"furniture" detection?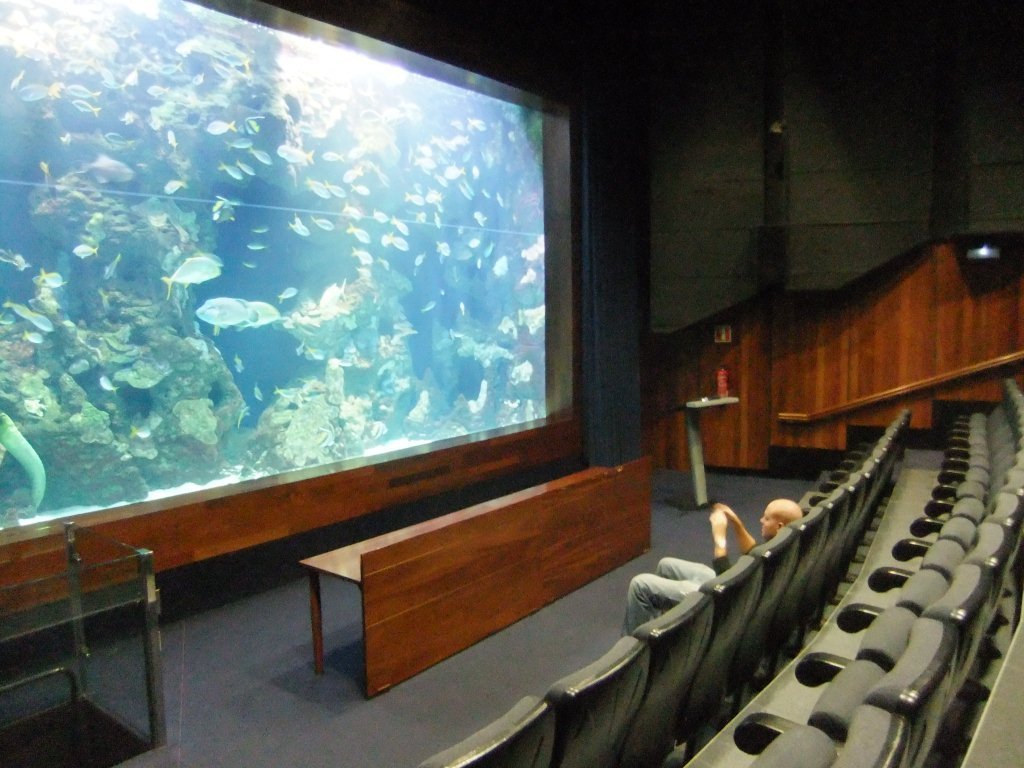
x1=423, y1=694, x2=550, y2=767
